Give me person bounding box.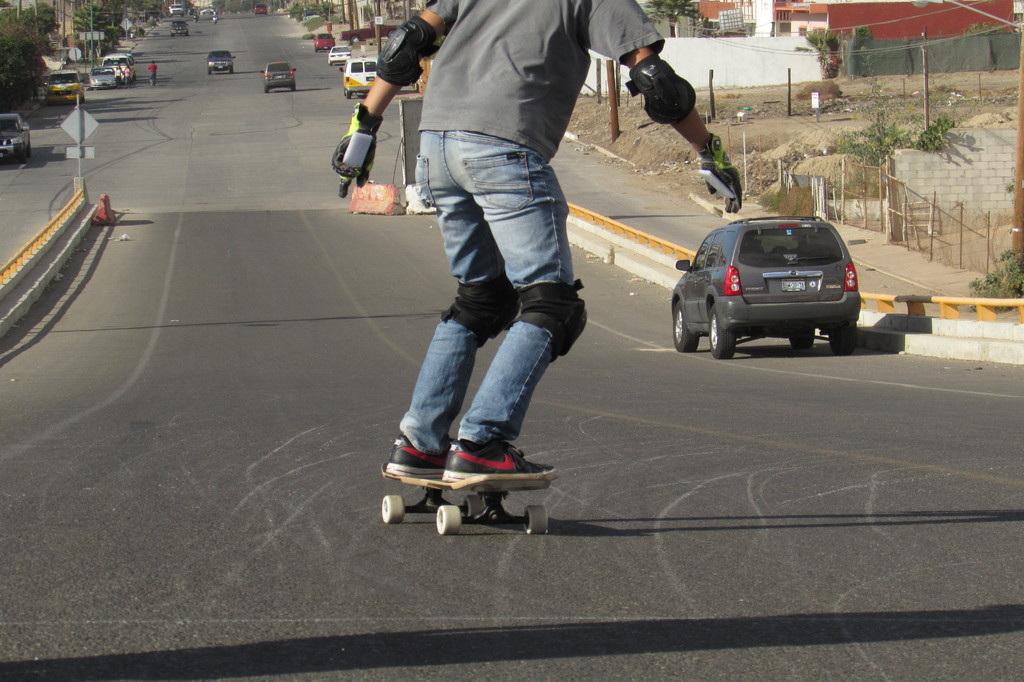
[113, 61, 122, 90].
